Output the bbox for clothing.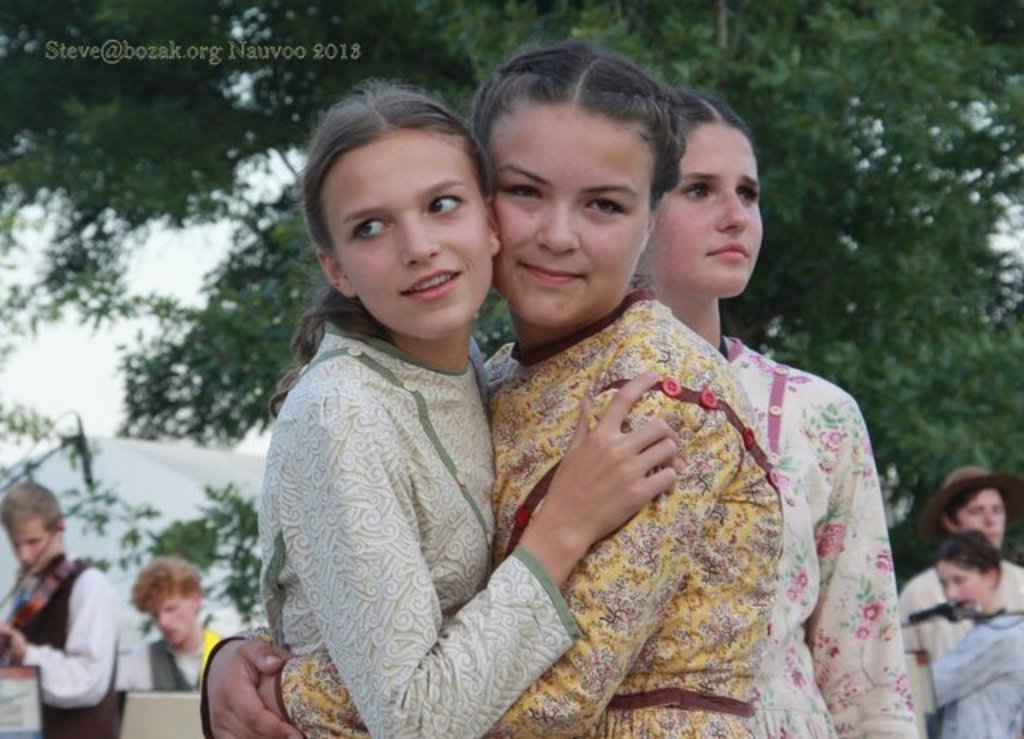
(888,555,1022,681).
